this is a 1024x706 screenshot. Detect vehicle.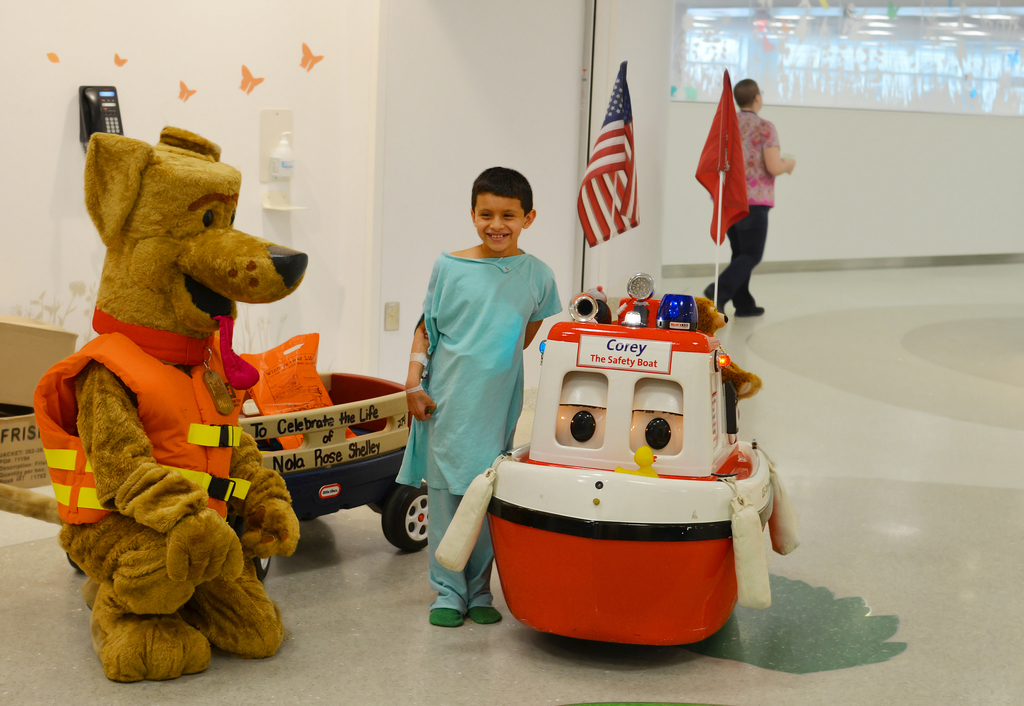
bbox=[468, 294, 772, 642].
